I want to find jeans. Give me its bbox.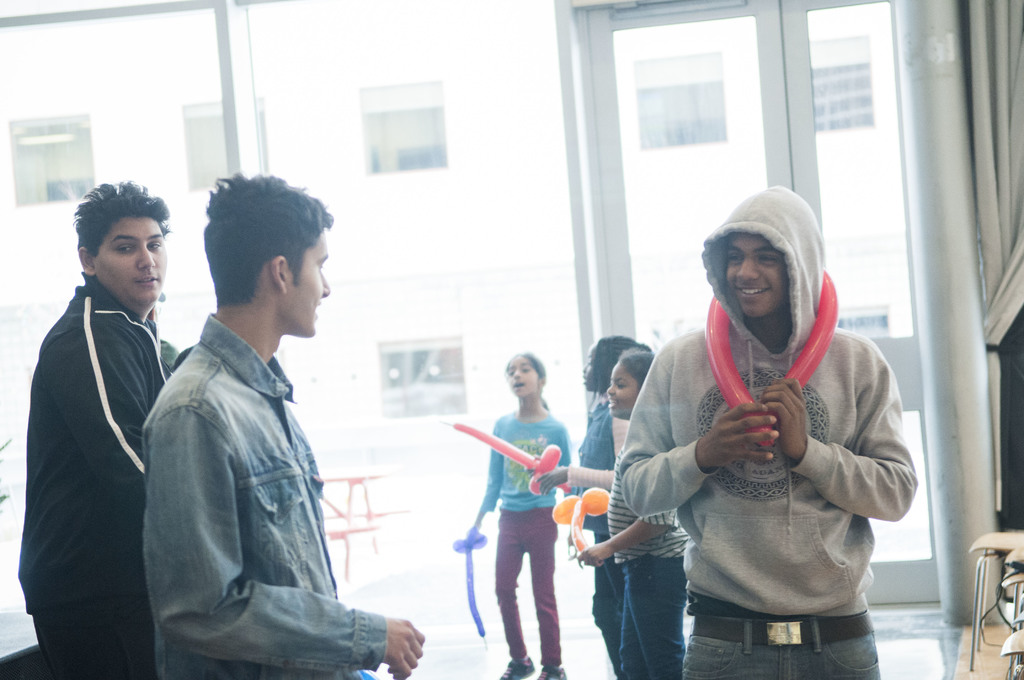
{"x1": 585, "y1": 528, "x2": 625, "y2": 679}.
